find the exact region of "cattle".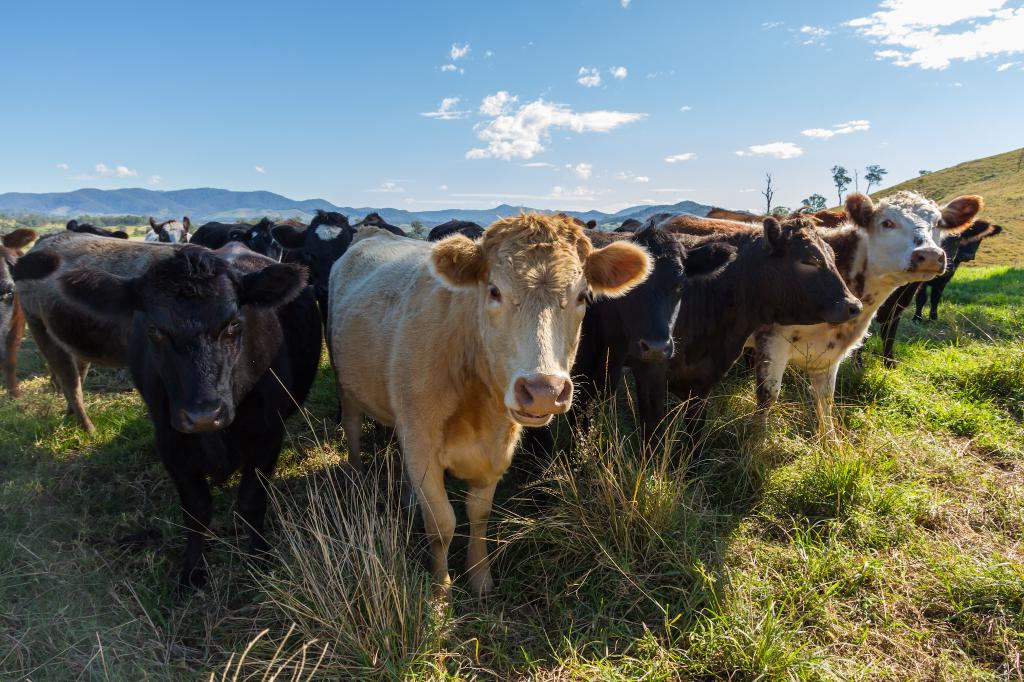
Exact region: pyautogui.locateOnScreen(323, 216, 653, 588).
